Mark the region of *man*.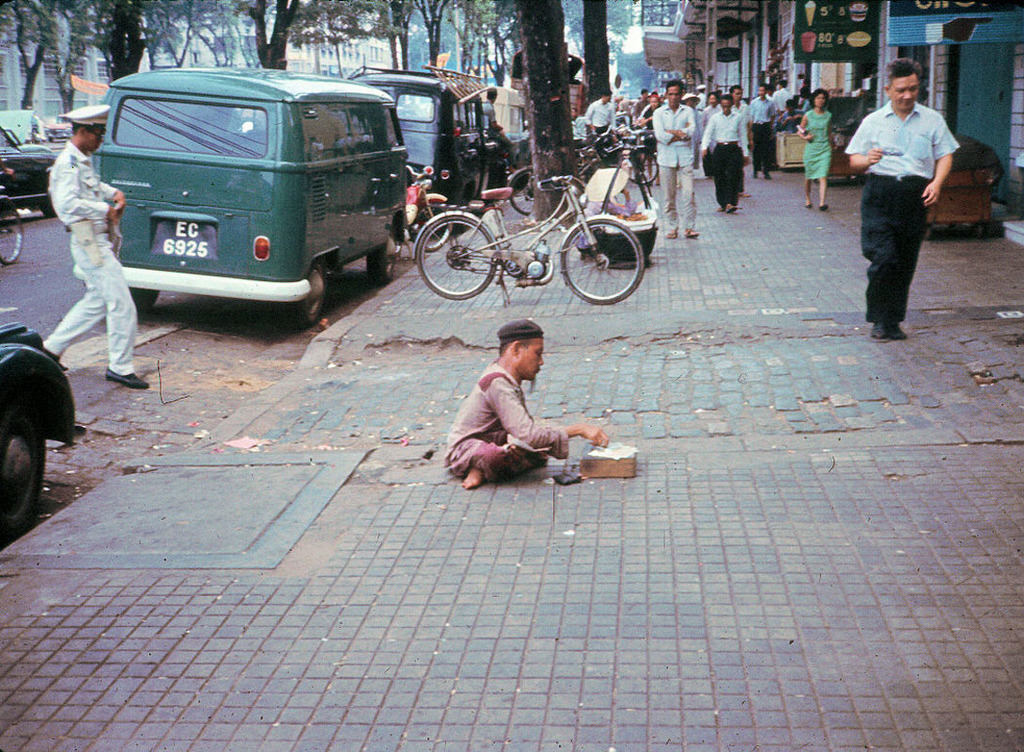
Region: <bbox>839, 56, 964, 341</bbox>.
